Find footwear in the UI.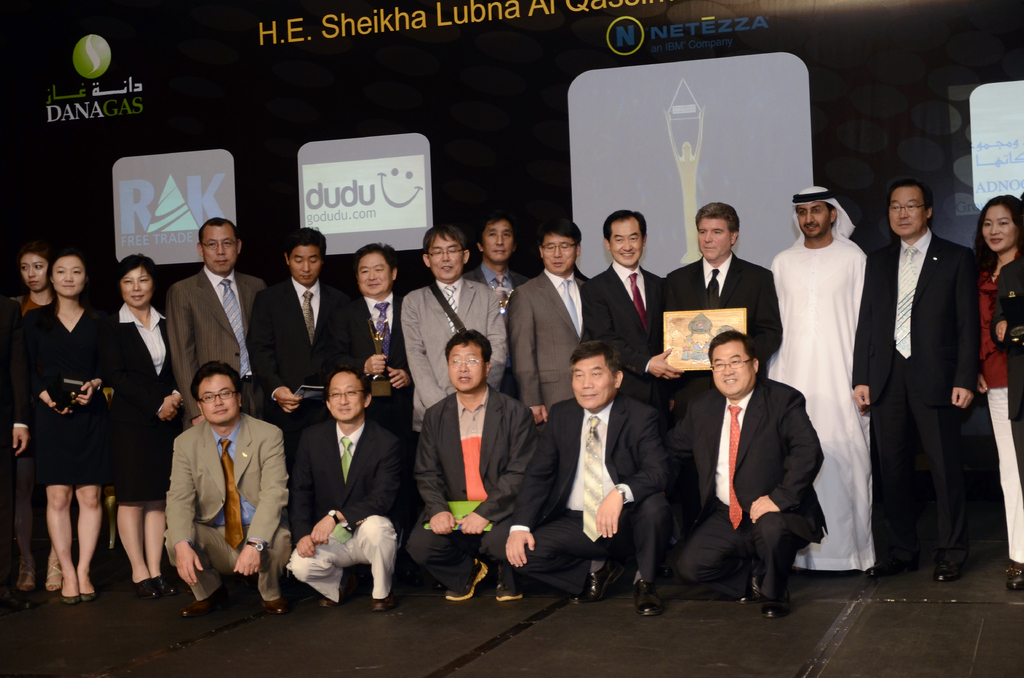
UI element at (261,595,289,615).
